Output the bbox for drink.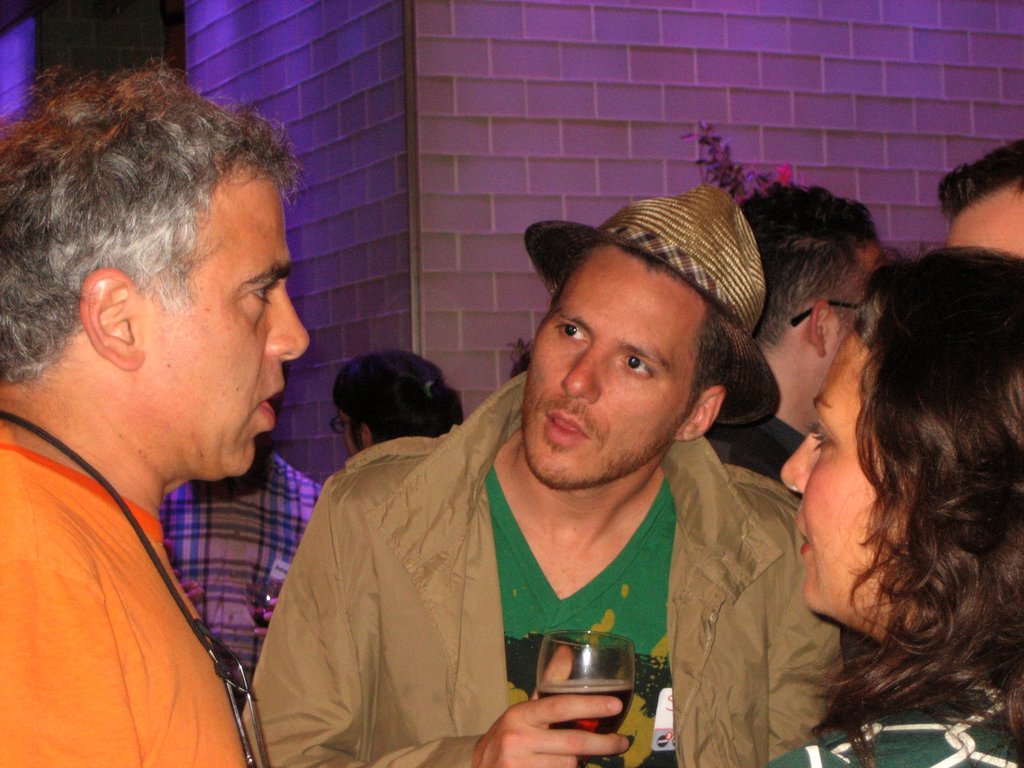
pyautogui.locateOnScreen(527, 635, 650, 737).
